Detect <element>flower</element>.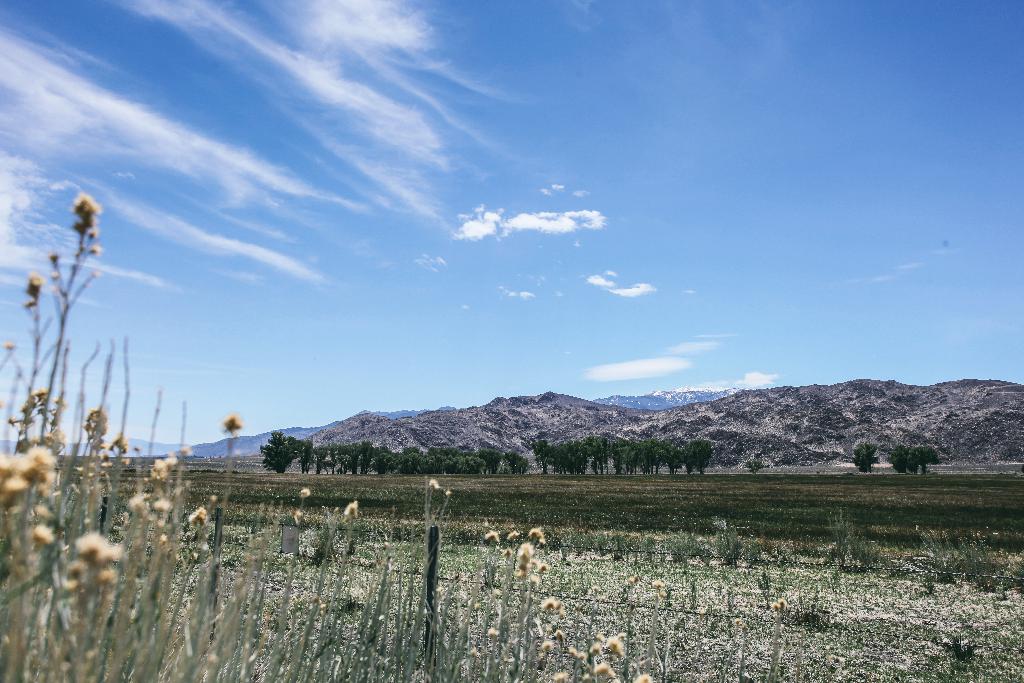
Detected at select_region(86, 406, 113, 441).
